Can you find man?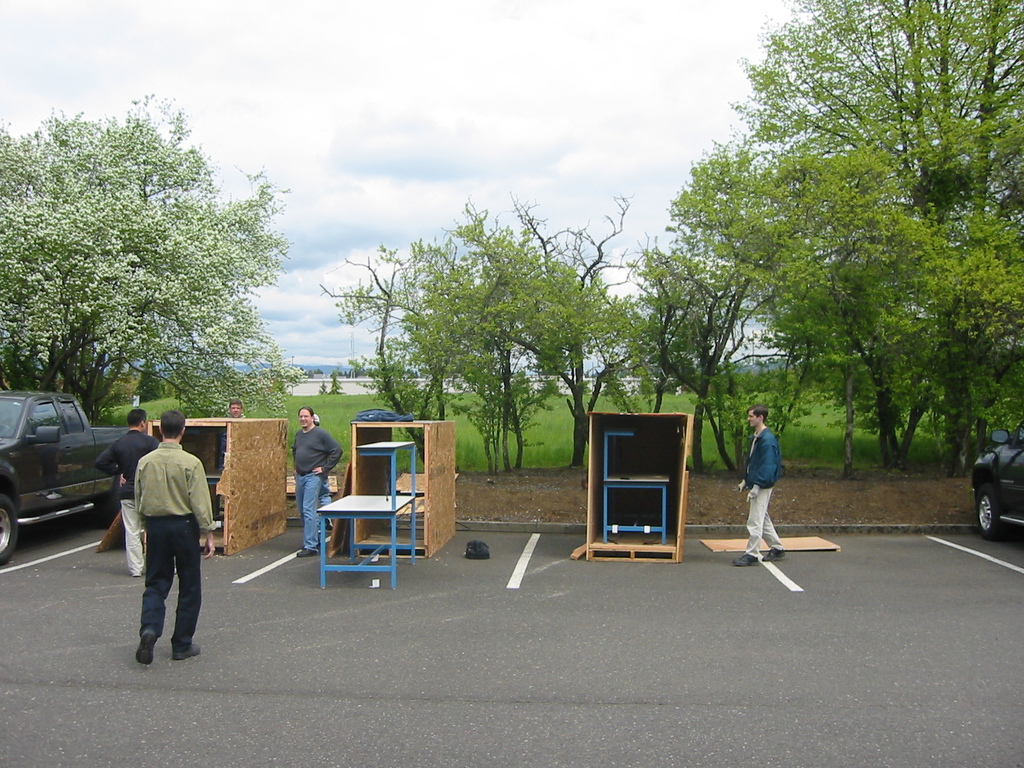
Yes, bounding box: [93,407,179,577].
